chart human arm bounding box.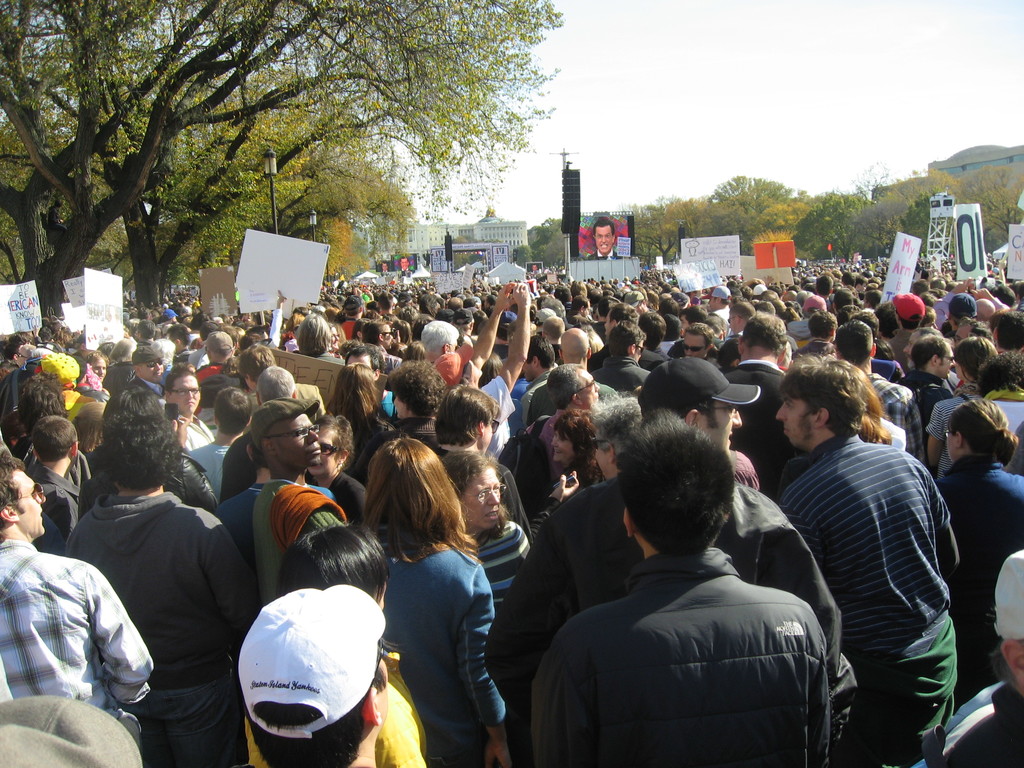
Charted: [461,569,513,767].
